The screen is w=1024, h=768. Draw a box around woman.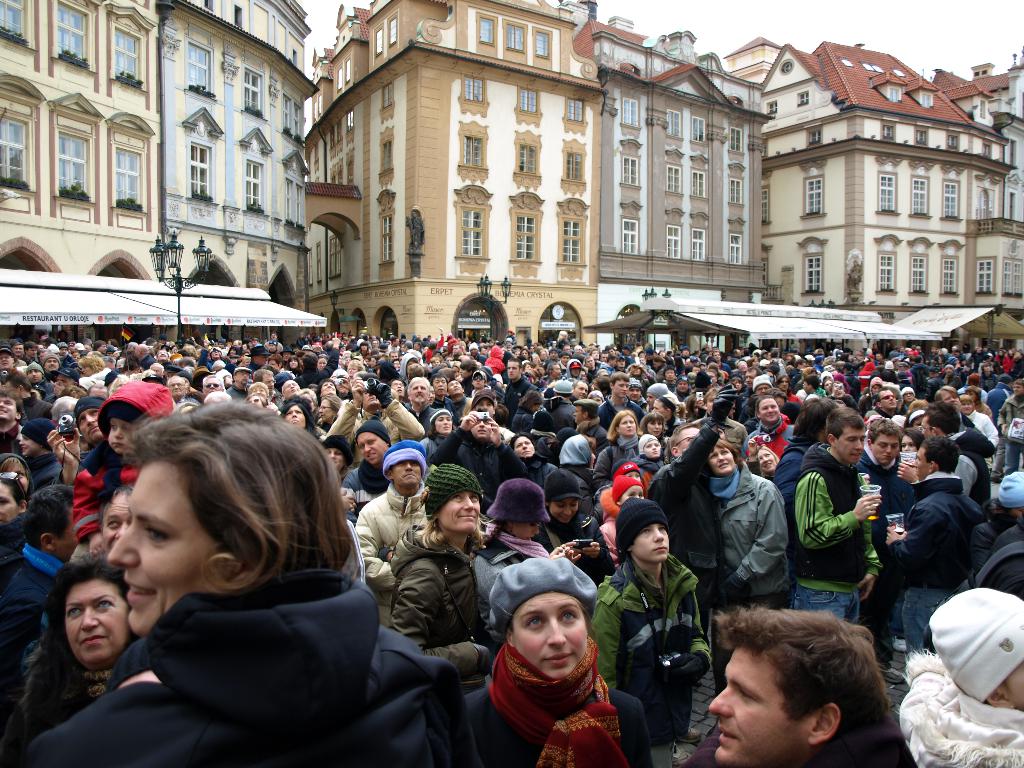
bbox=(729, 377, 747, 396).
